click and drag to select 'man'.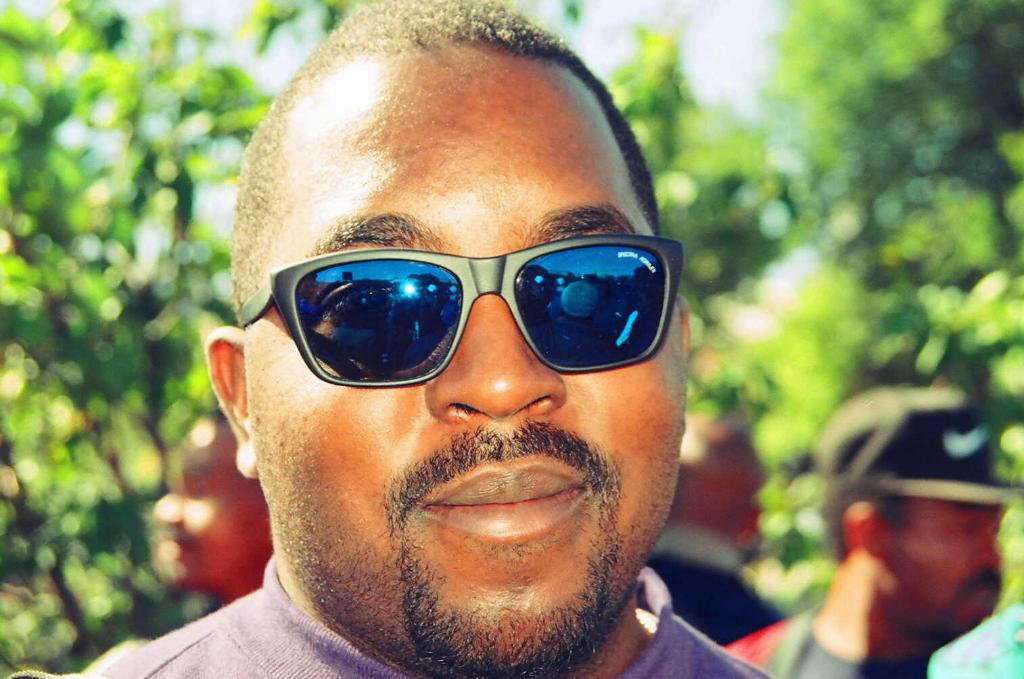
Selection: {"left": 725, "top": 377, "right": 1023, "bottom": 678}.
